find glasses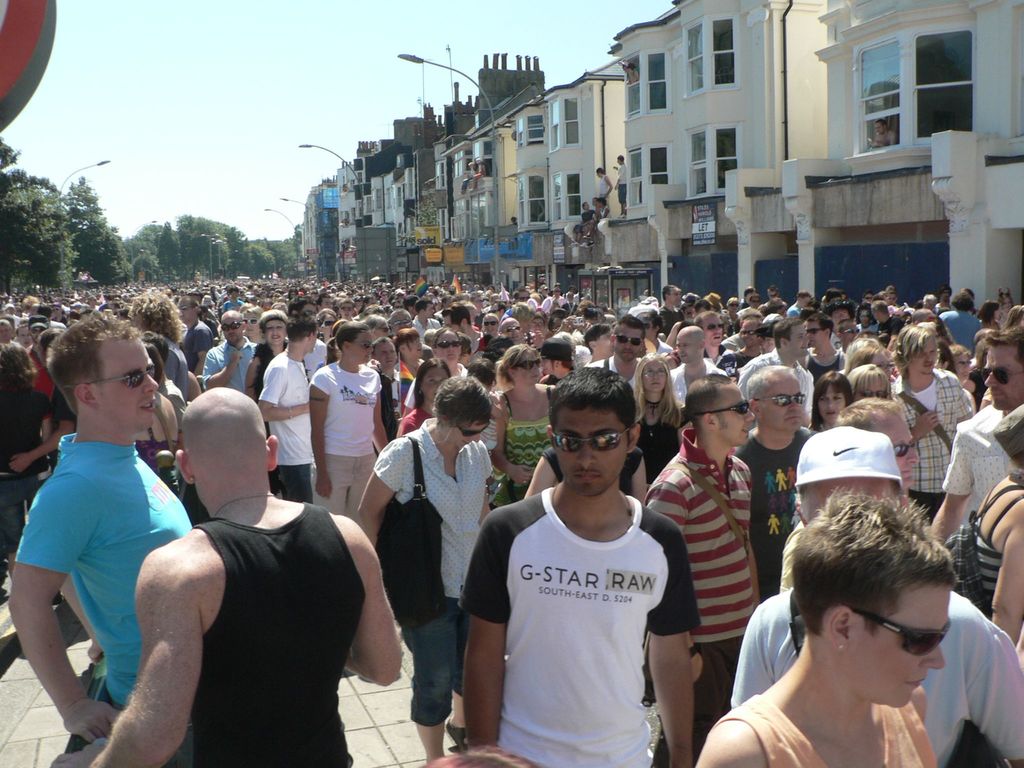
(x1=547, y1=426, x2=628, y2=456)
